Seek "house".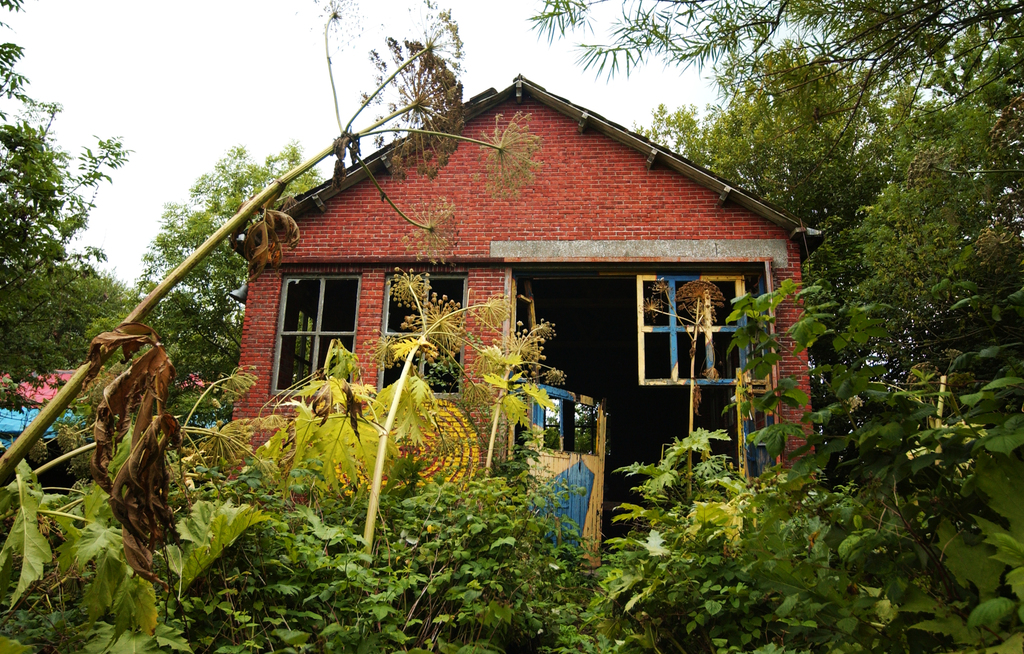
(x1=219, y1=69, x2=833, y2=591).
